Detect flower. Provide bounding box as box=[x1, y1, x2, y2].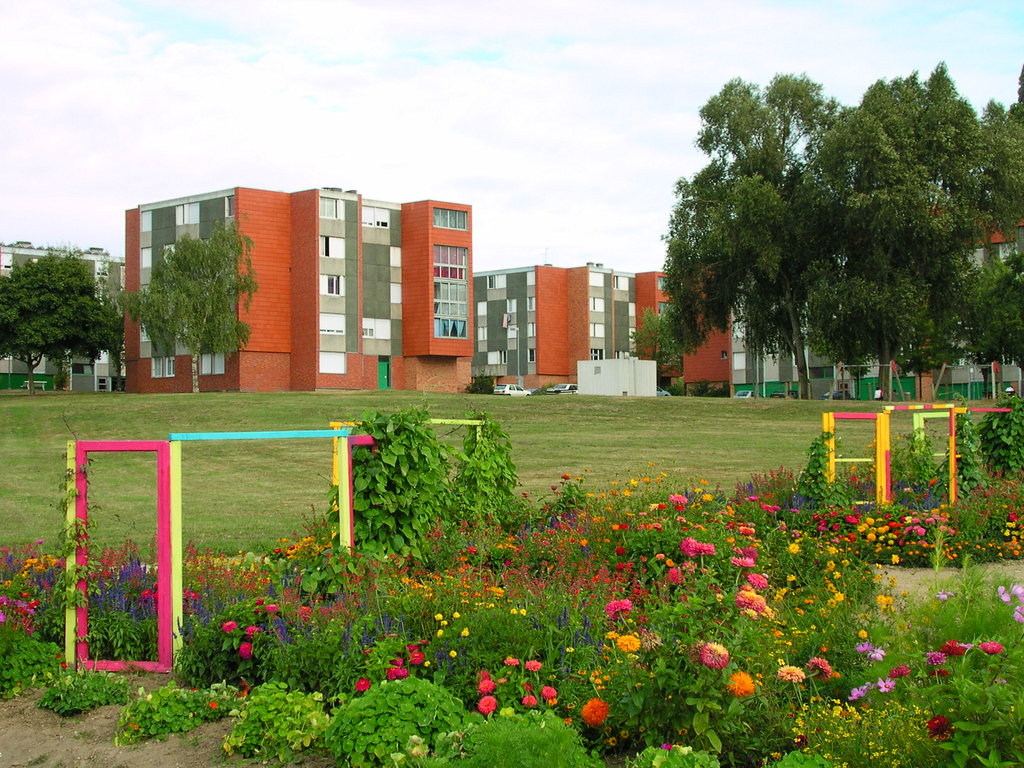
box=[449, 650, 456, 658].
